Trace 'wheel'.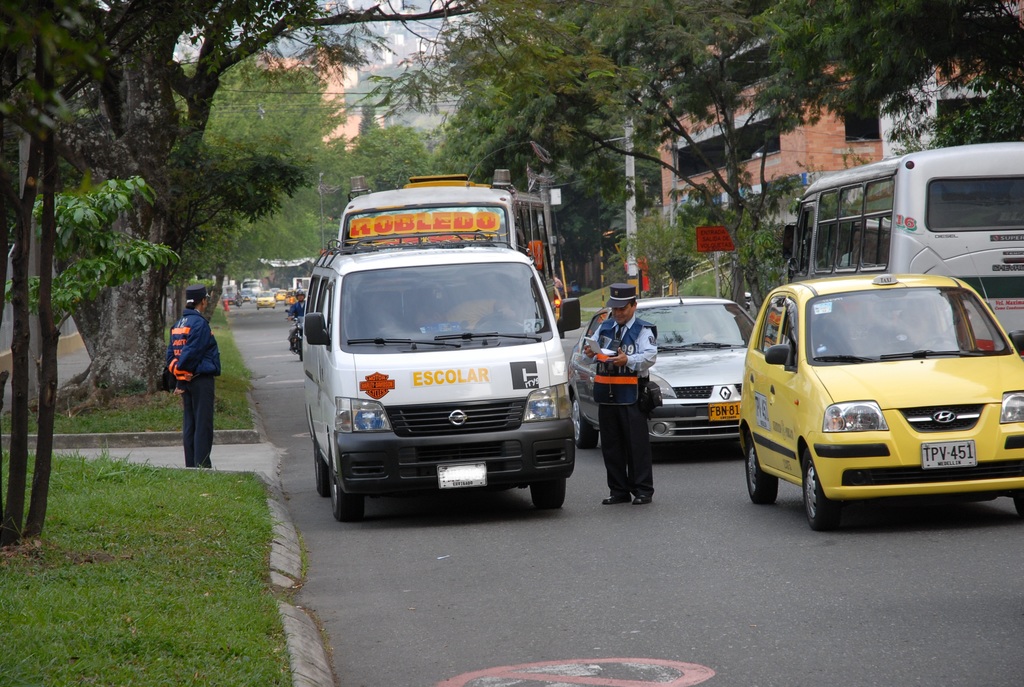
Traced to box(330, 462, 369, 523).
